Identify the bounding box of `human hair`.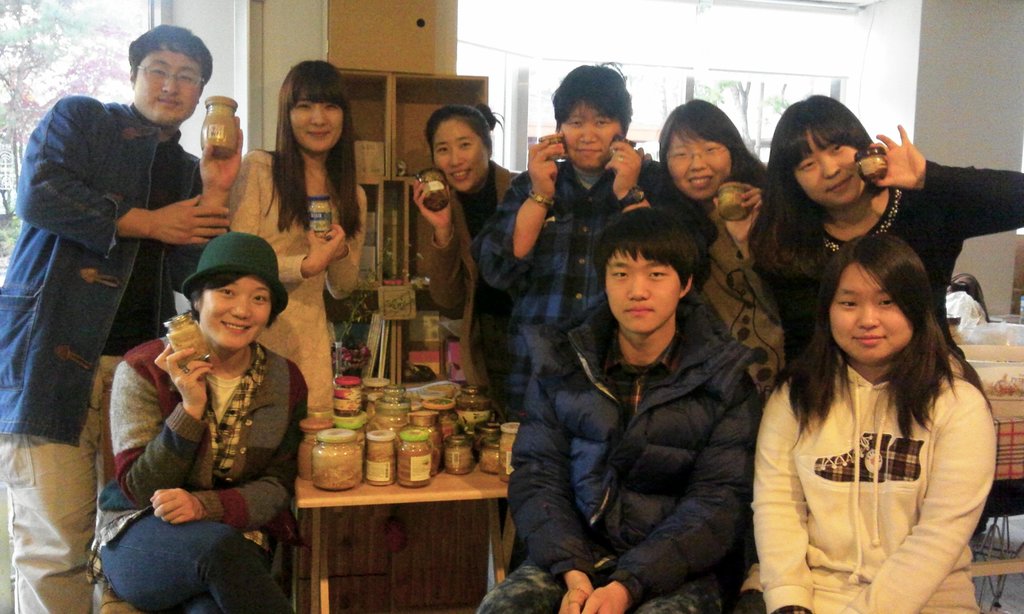
bbox(190, 267, 284, 324).
